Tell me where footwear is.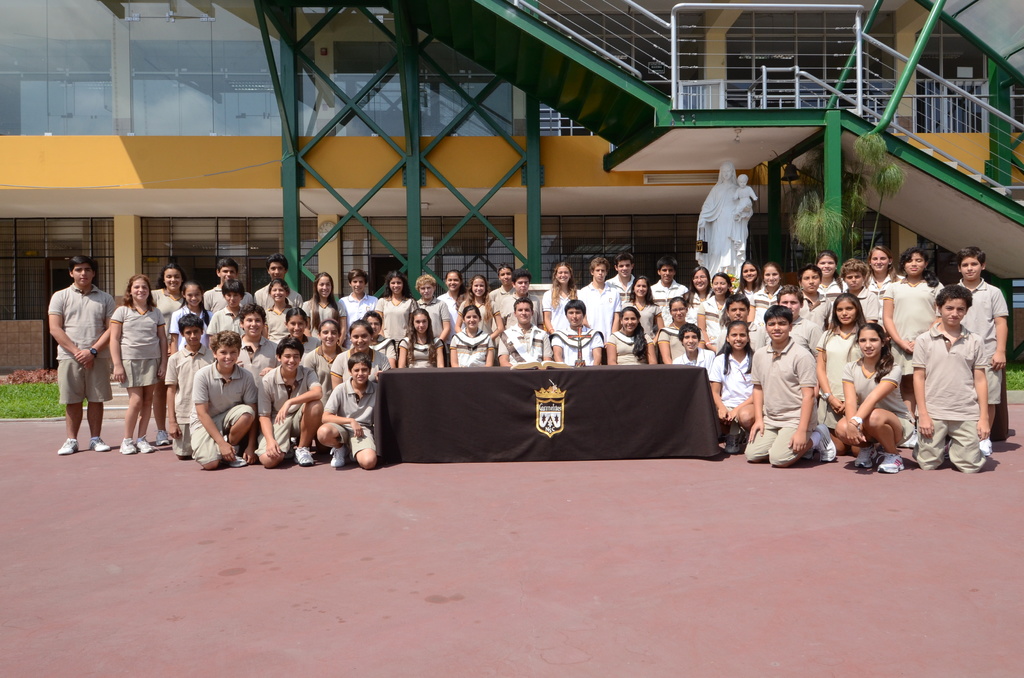
footwear is at box(329, 446, 346, 467).
